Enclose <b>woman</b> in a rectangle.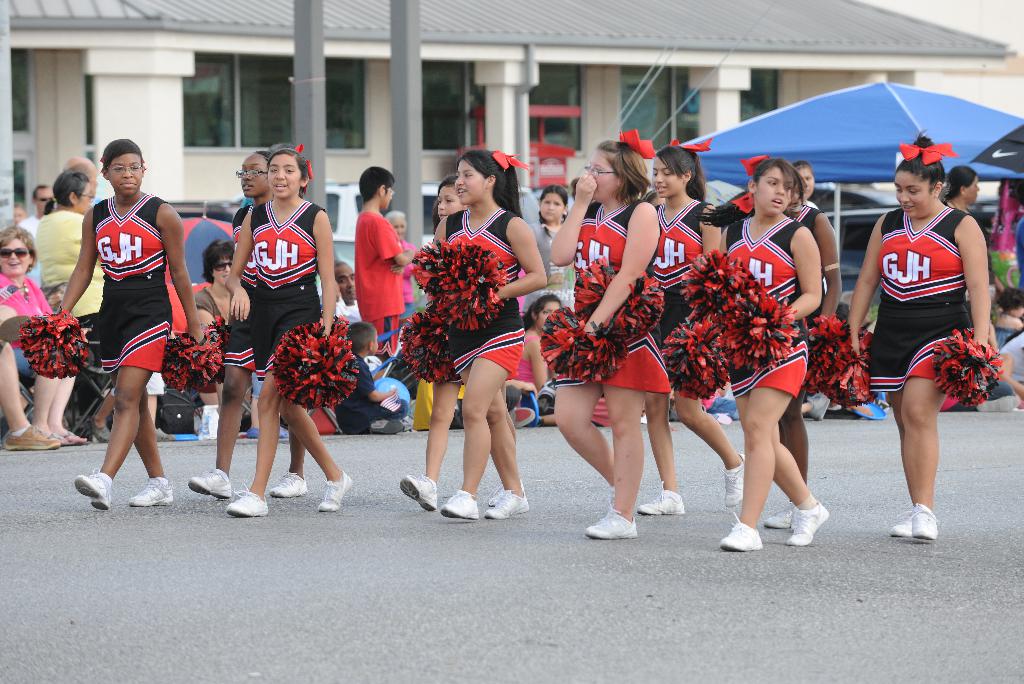
l=181, t=148, r=316, b=521.
